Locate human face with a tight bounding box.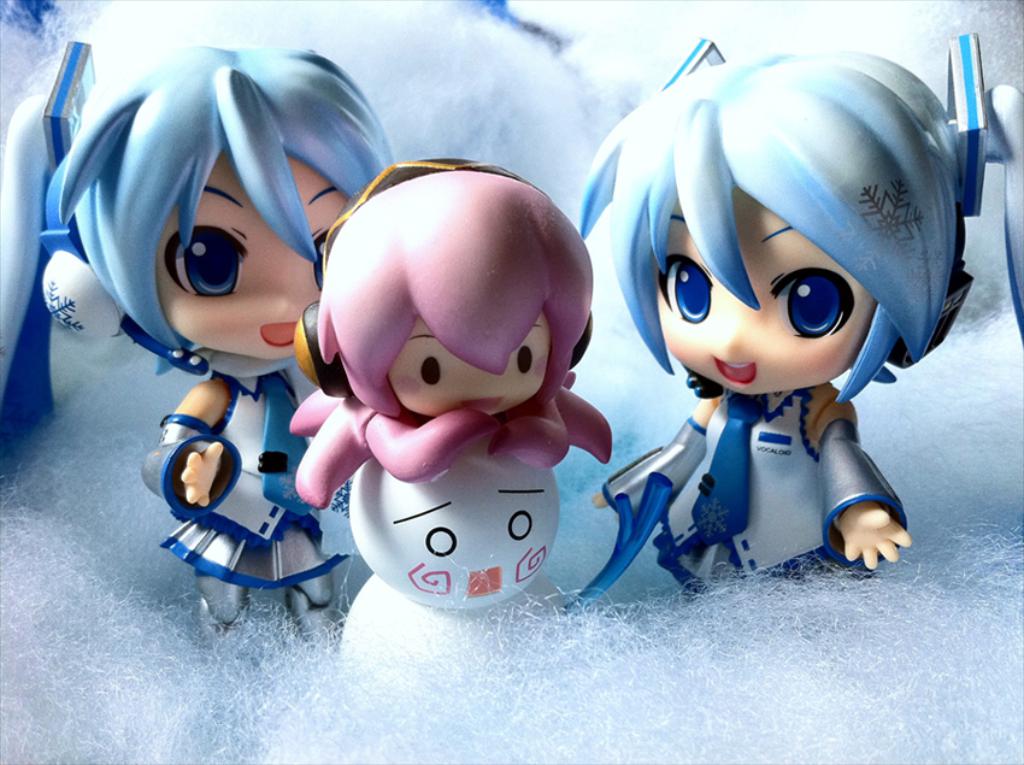
[left=658, top=188, right=876, bottom=394].
